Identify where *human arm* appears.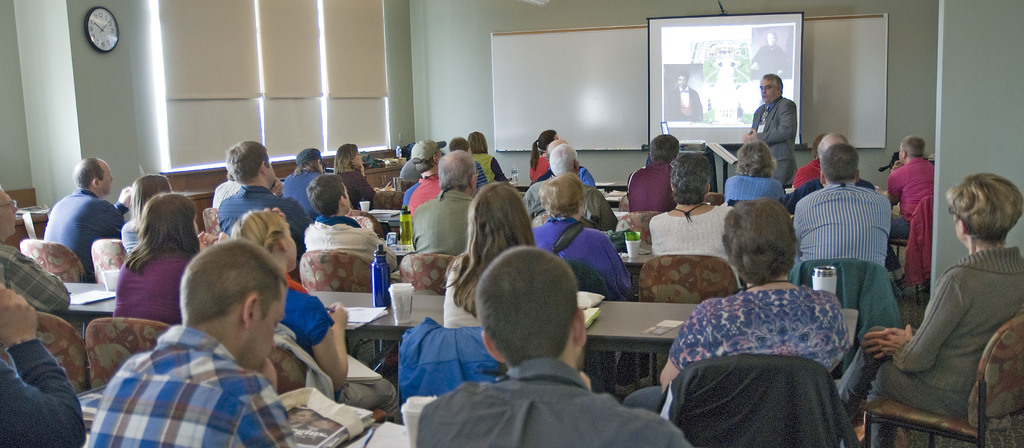
Appears at [305,305,359,402].
